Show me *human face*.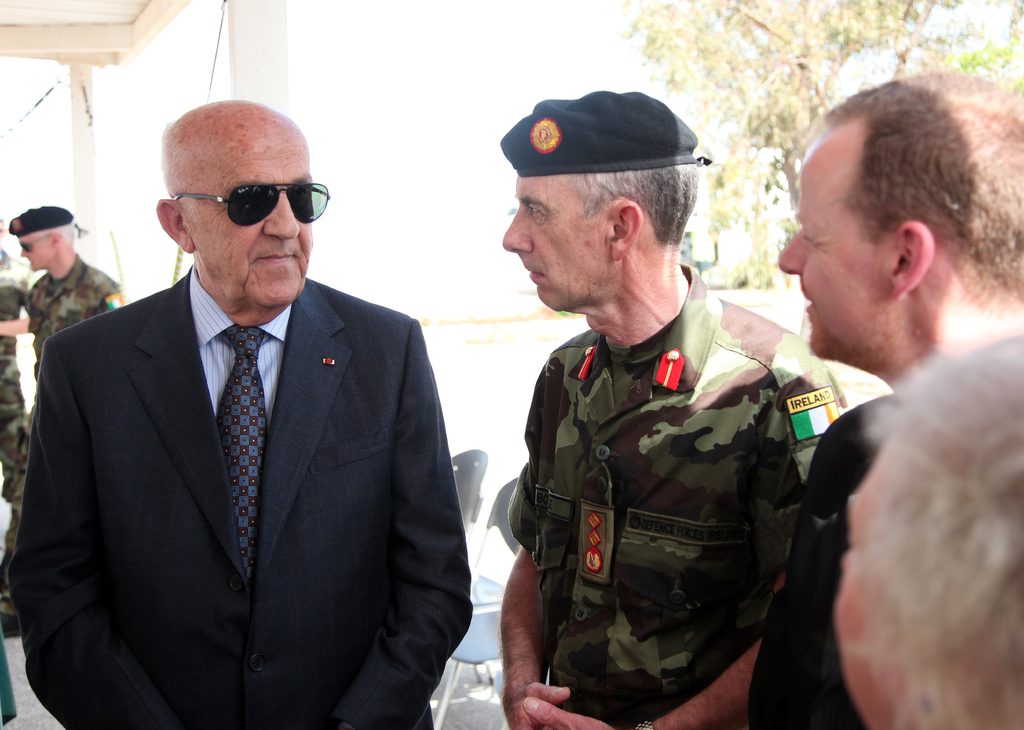
*human face* is here: (left=504, top=176, right=593, bottom=313).
